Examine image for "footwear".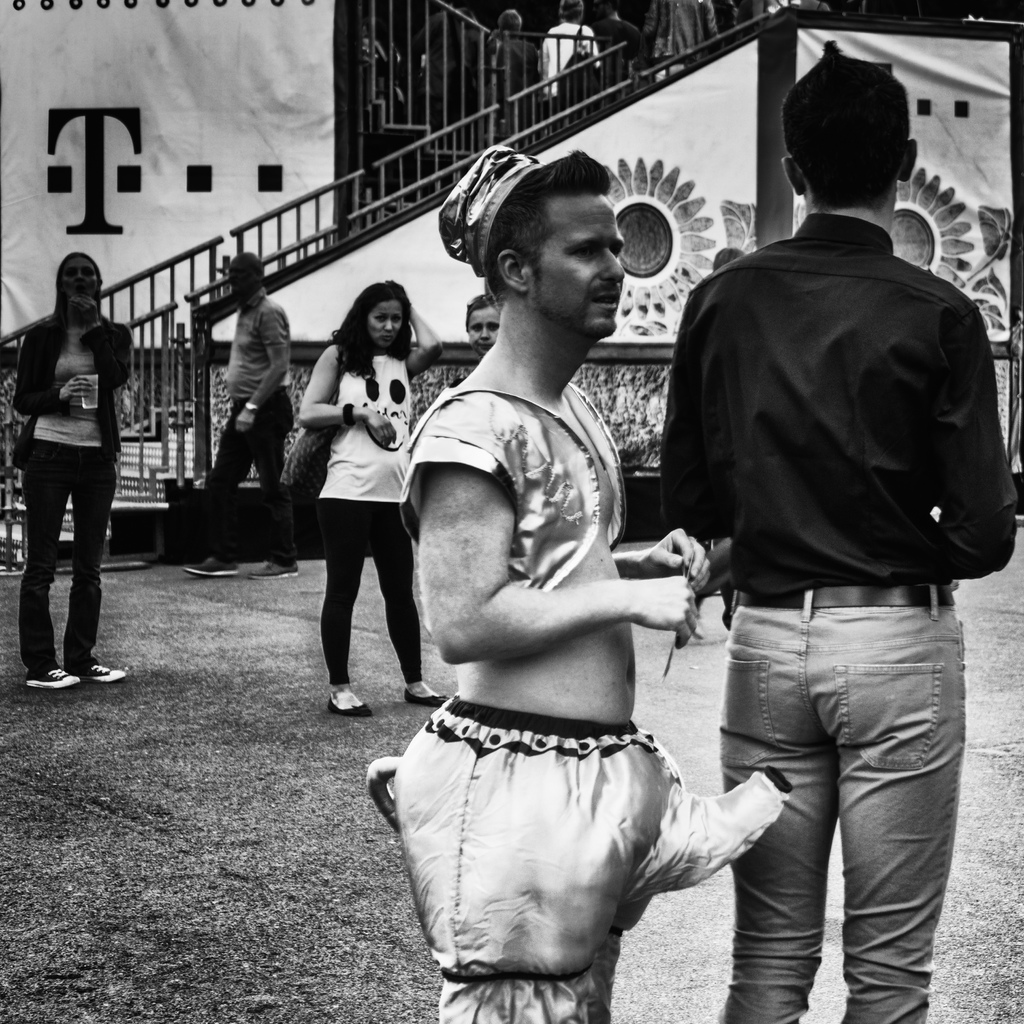
Examination result: Rect(247, 563, 300, 582).
